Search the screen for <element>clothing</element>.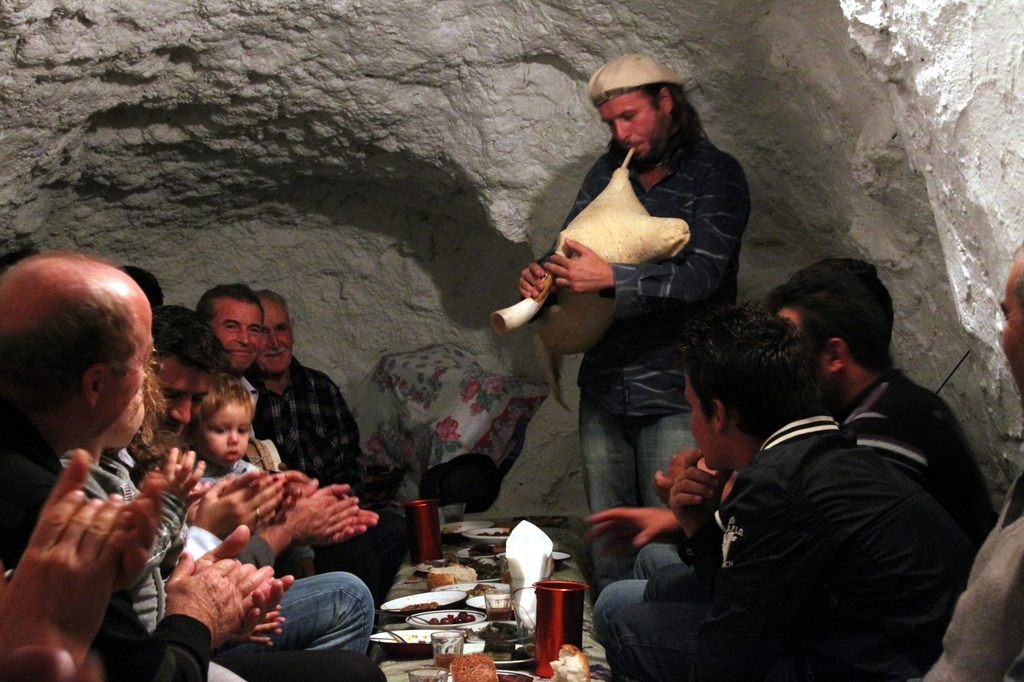
Found at [left=586, top=371, right=984, bottom=670].
